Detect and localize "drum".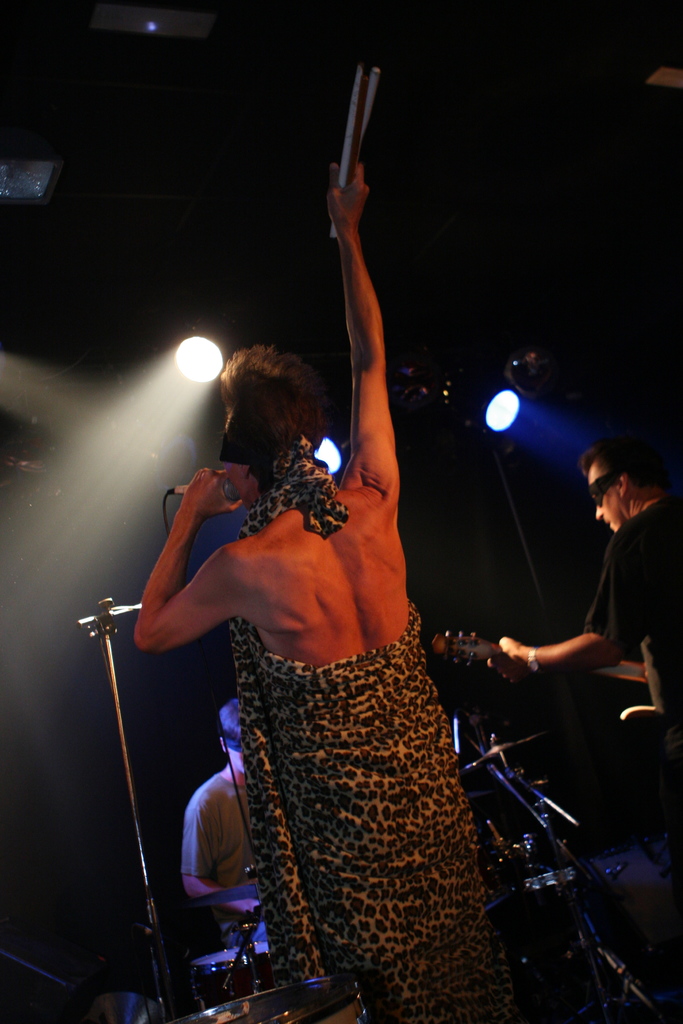
Localized at [x1=490, y1=834, x2=589, y2=893].
